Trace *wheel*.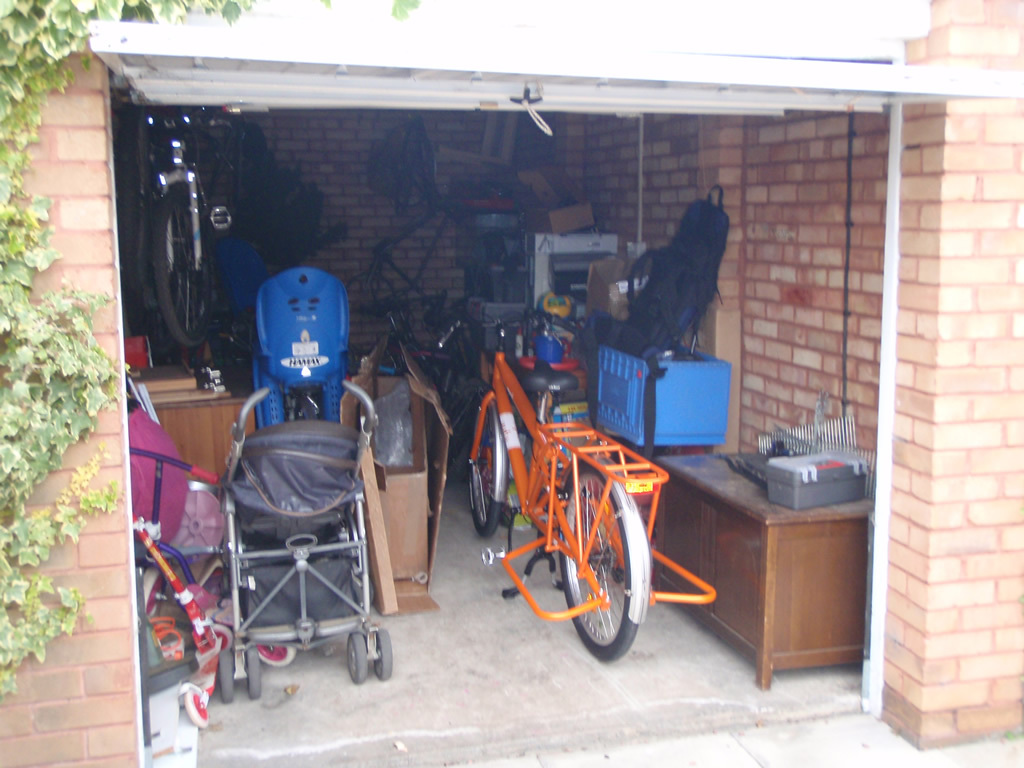
Traced to <region>344, 634, 364, 682</region>.
